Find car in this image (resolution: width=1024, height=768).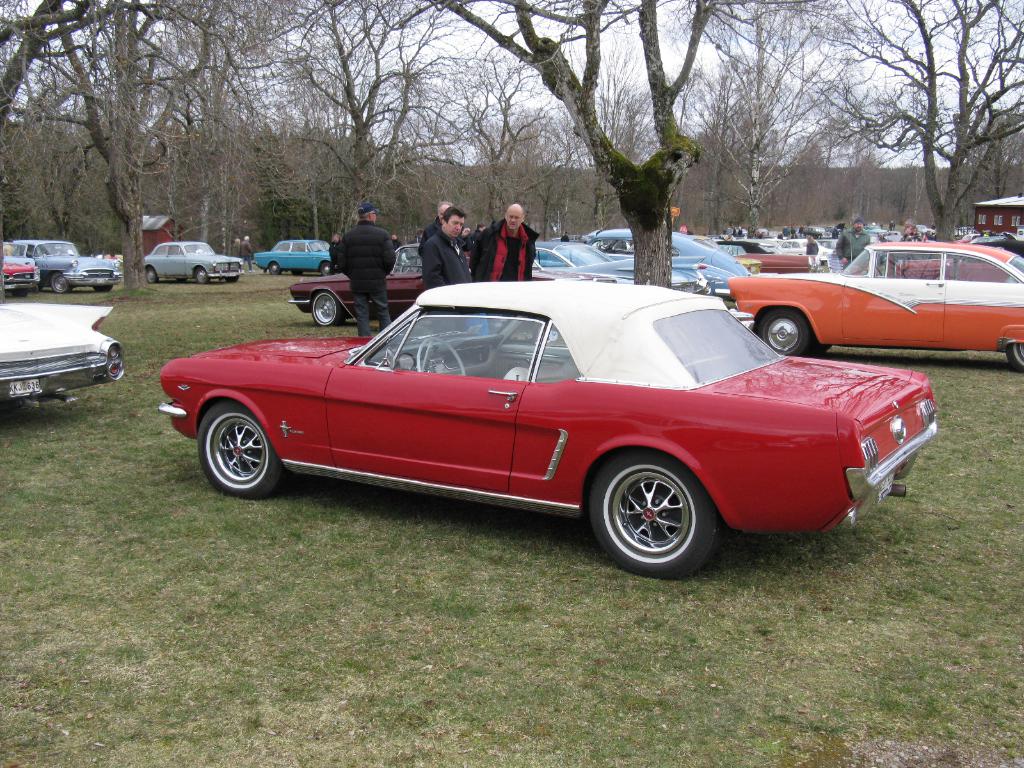
crop(0, 262, 36, 296).
